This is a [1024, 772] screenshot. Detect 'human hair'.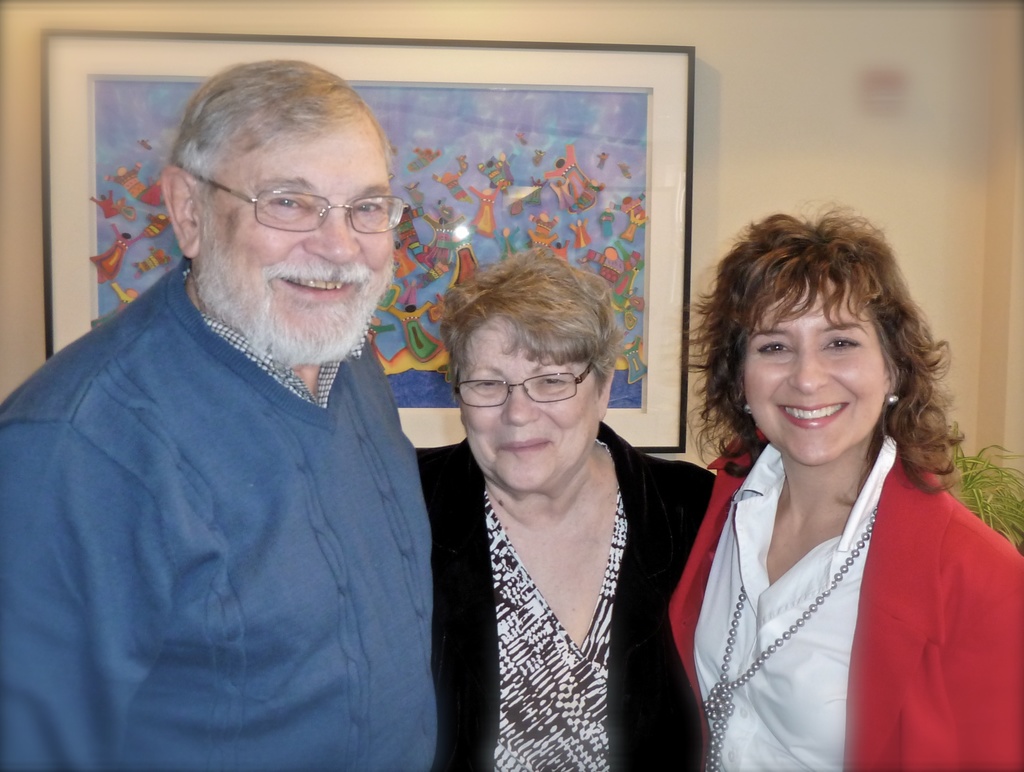
442:246:611:394.
